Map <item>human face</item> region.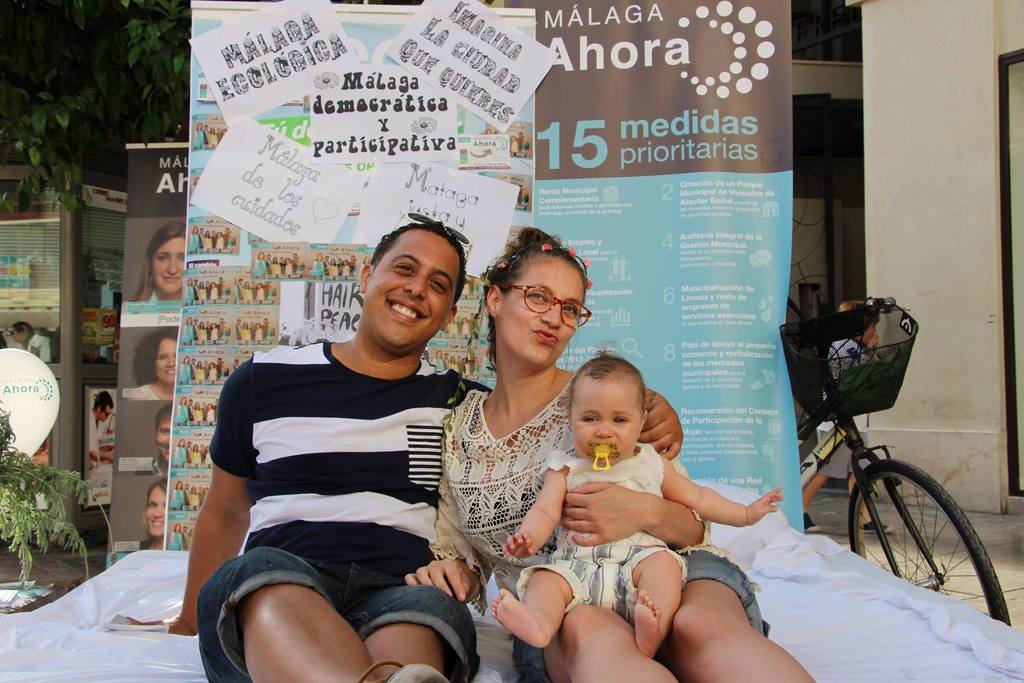
Mapped to (151,238,184,294).
